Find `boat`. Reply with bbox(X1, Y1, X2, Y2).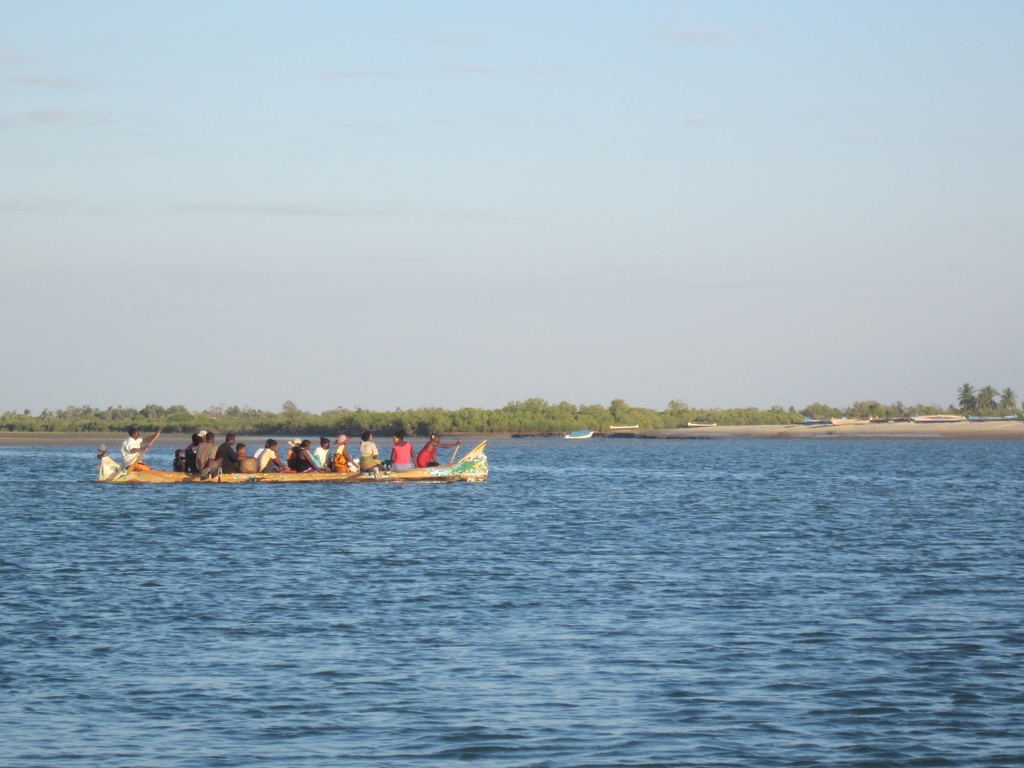
bbox(915, 413, 964, 422).
